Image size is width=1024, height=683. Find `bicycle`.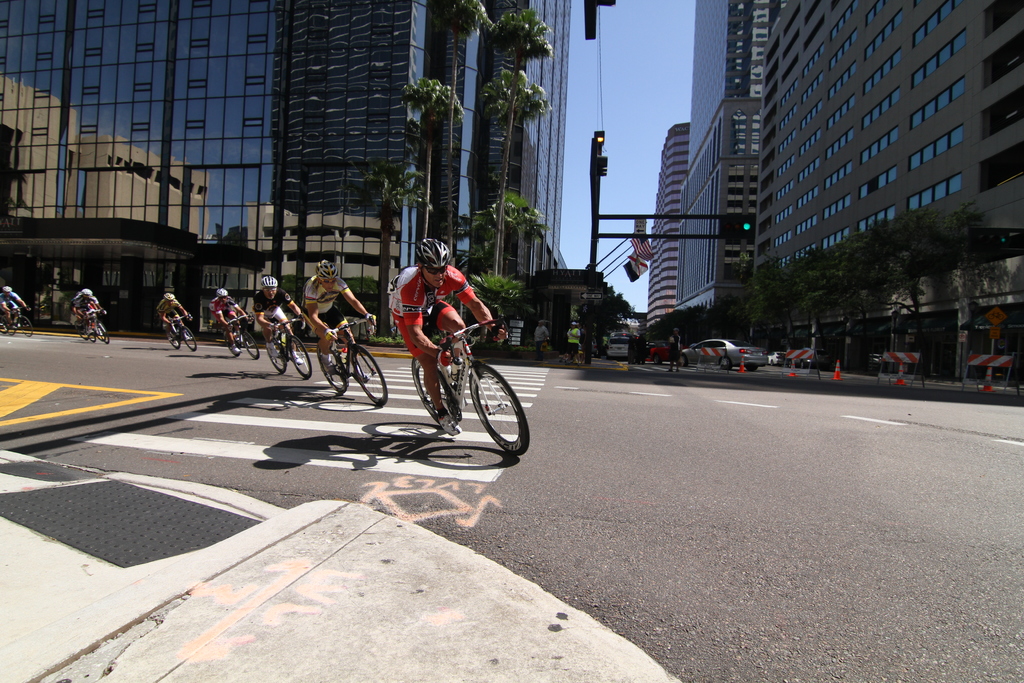
410/306/527/459.
